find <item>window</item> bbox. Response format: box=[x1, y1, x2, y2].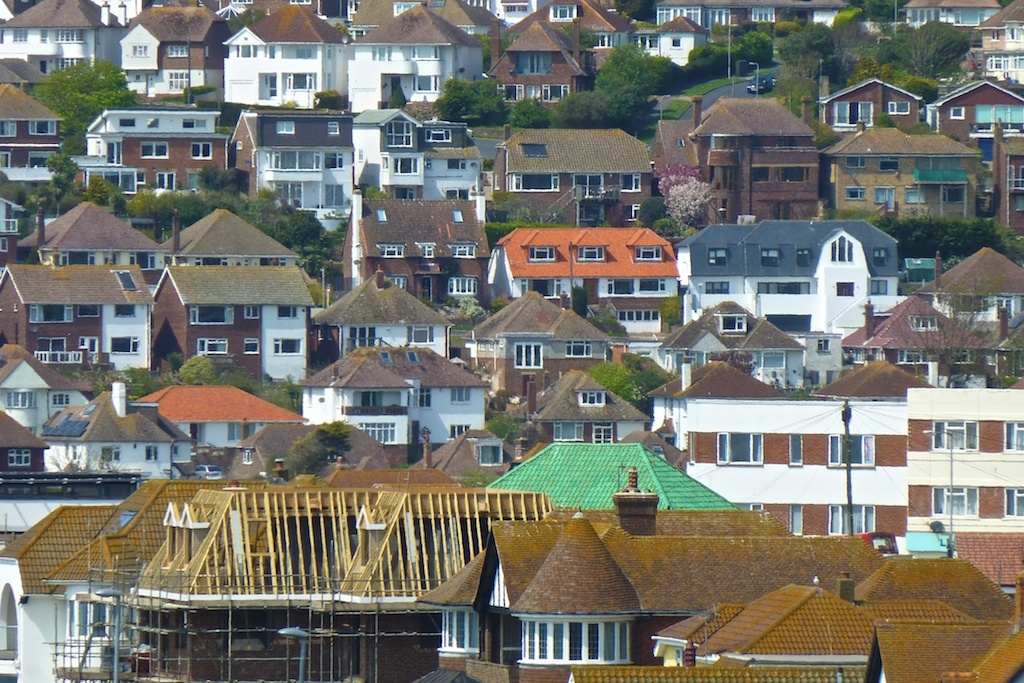
box=[820, 428, 881, 475].
